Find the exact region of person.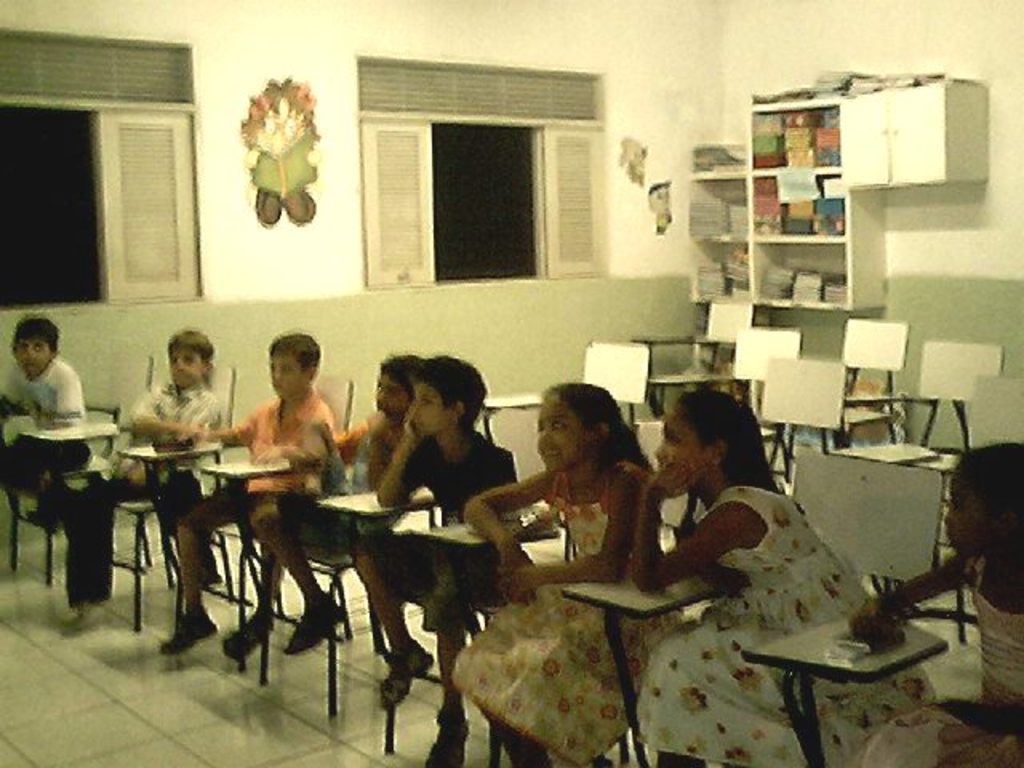
Exact region: box(346, 350, 523, 766).
